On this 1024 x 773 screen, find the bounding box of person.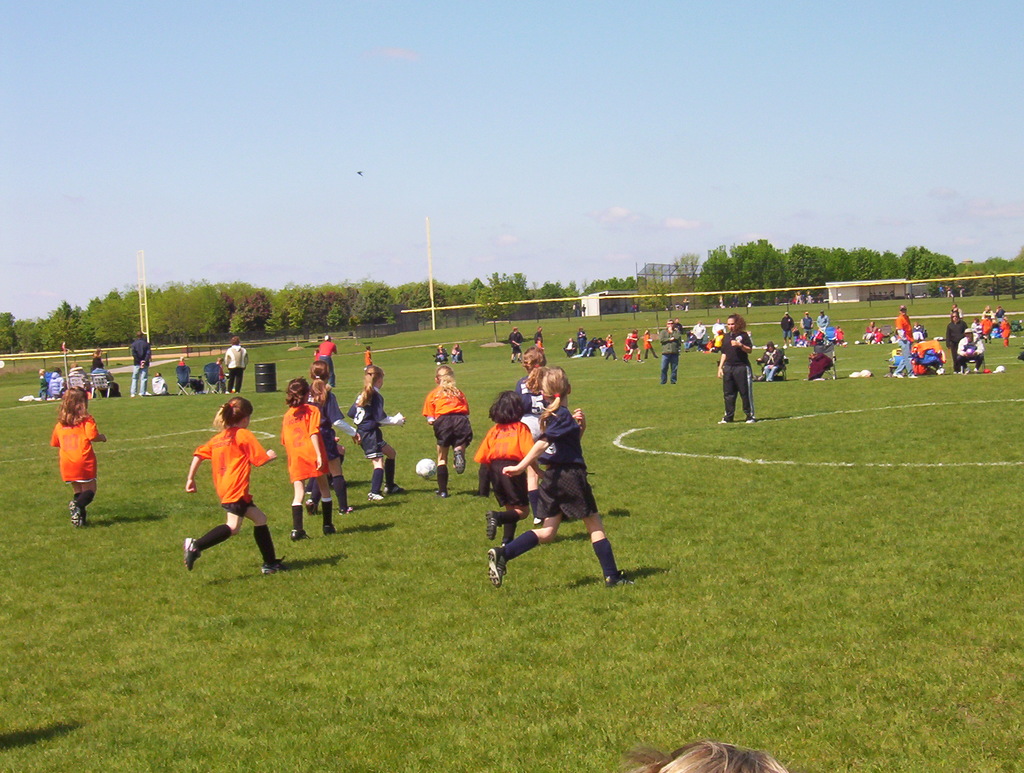
Bounding box: [left=347, top=361, right=407, bottom=508].
